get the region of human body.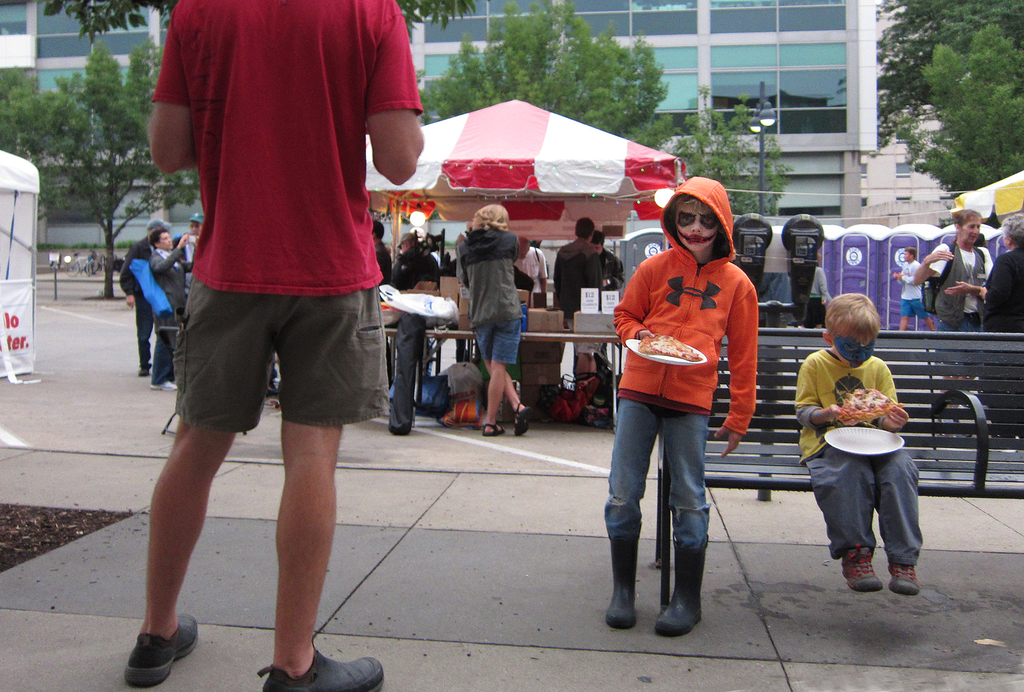
(x1=118, y1=215, x2=174, y2=380).
